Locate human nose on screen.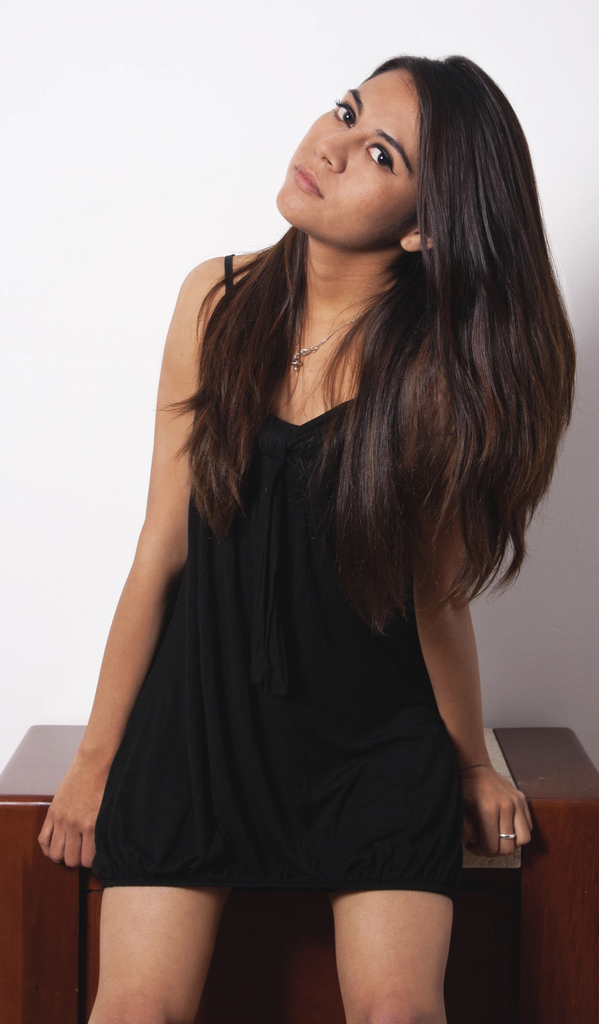
On screen at <bbox>313, 108, 371, 174</bbox>.
